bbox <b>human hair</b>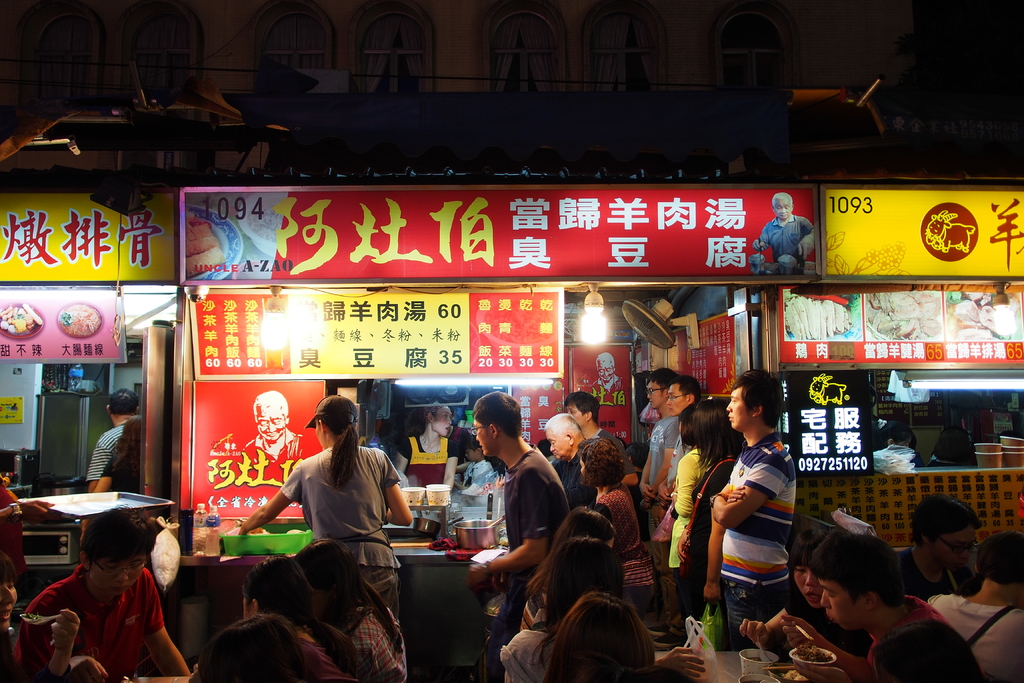
box=[733, 369, 784, 413]
